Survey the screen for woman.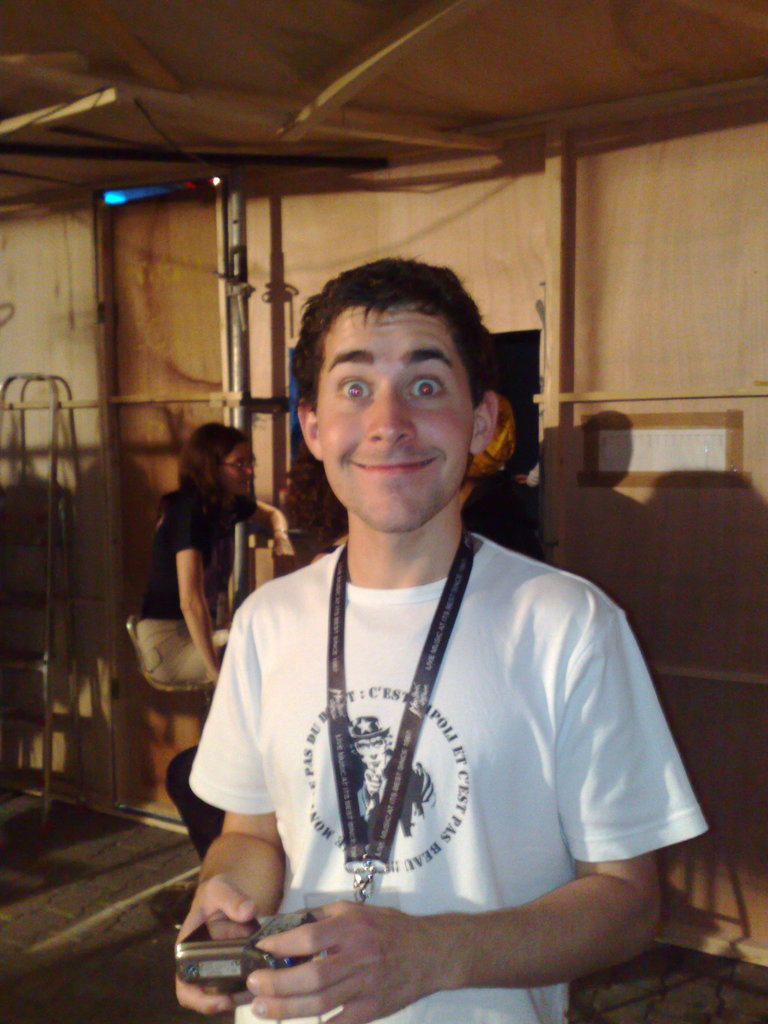
Survey found: box=[133, 419, 268, 698].
